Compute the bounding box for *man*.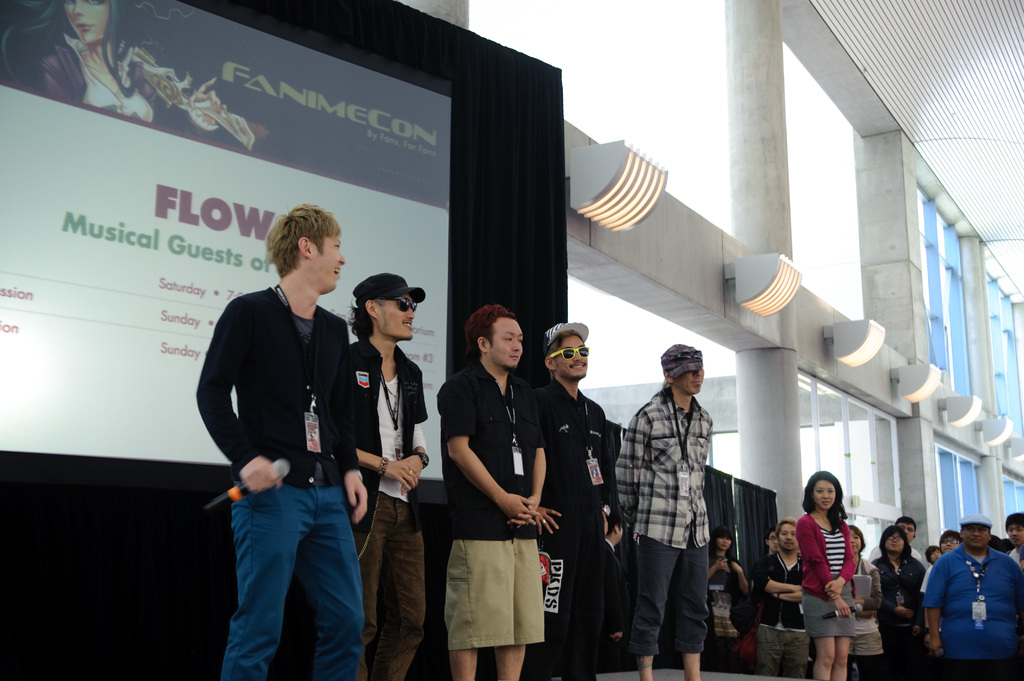
<region>350, 272, 431, 680</region>.
